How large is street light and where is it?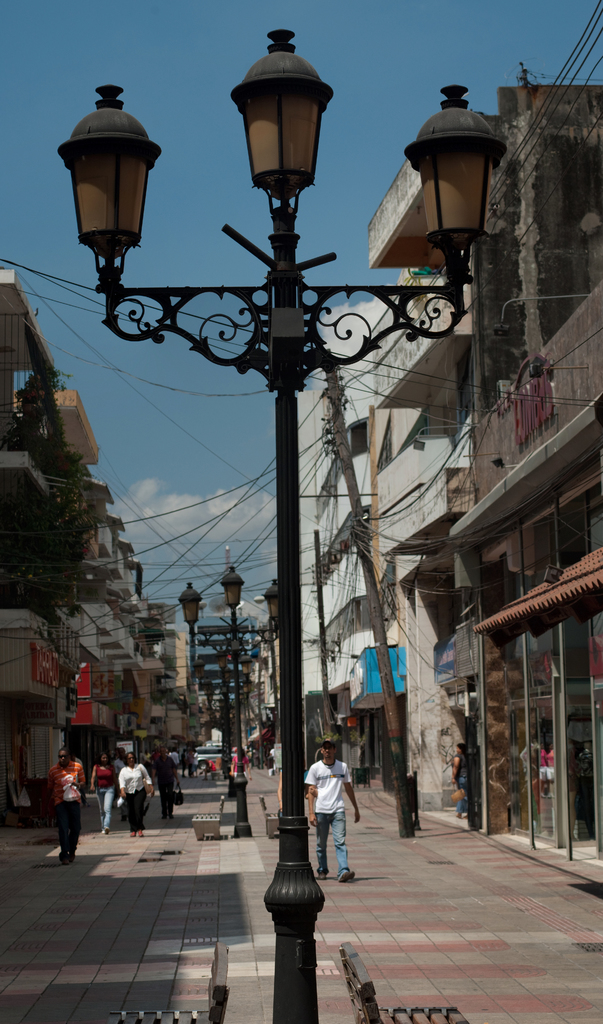
Bounding box: bbox=[188, 647, 250, 796].
